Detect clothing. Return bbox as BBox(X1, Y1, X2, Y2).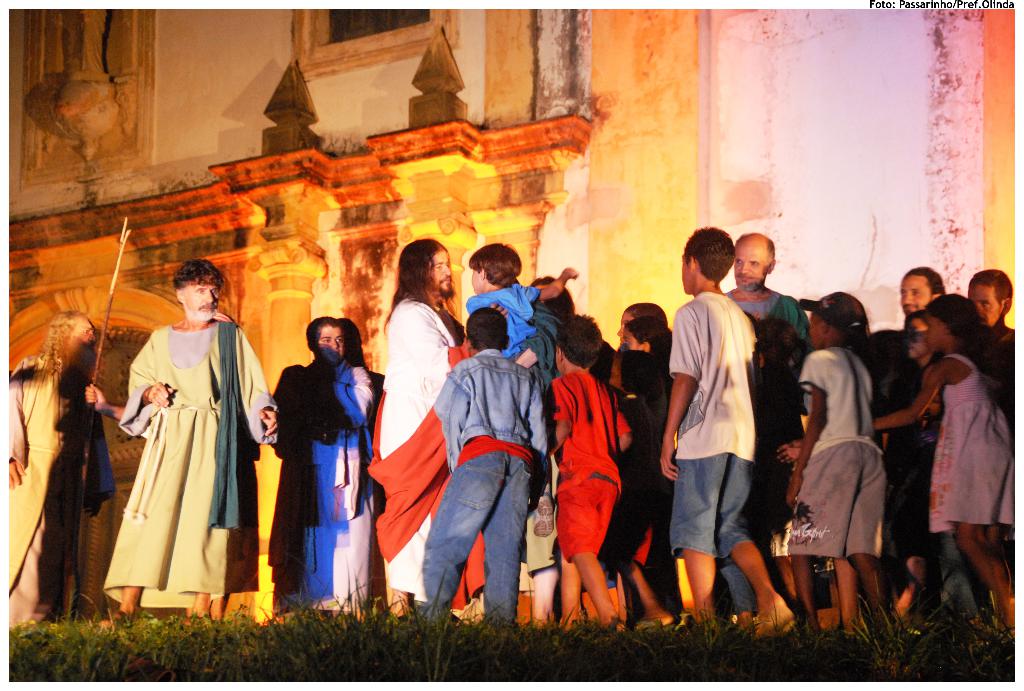
BBox(357, 302, 457, 604).
